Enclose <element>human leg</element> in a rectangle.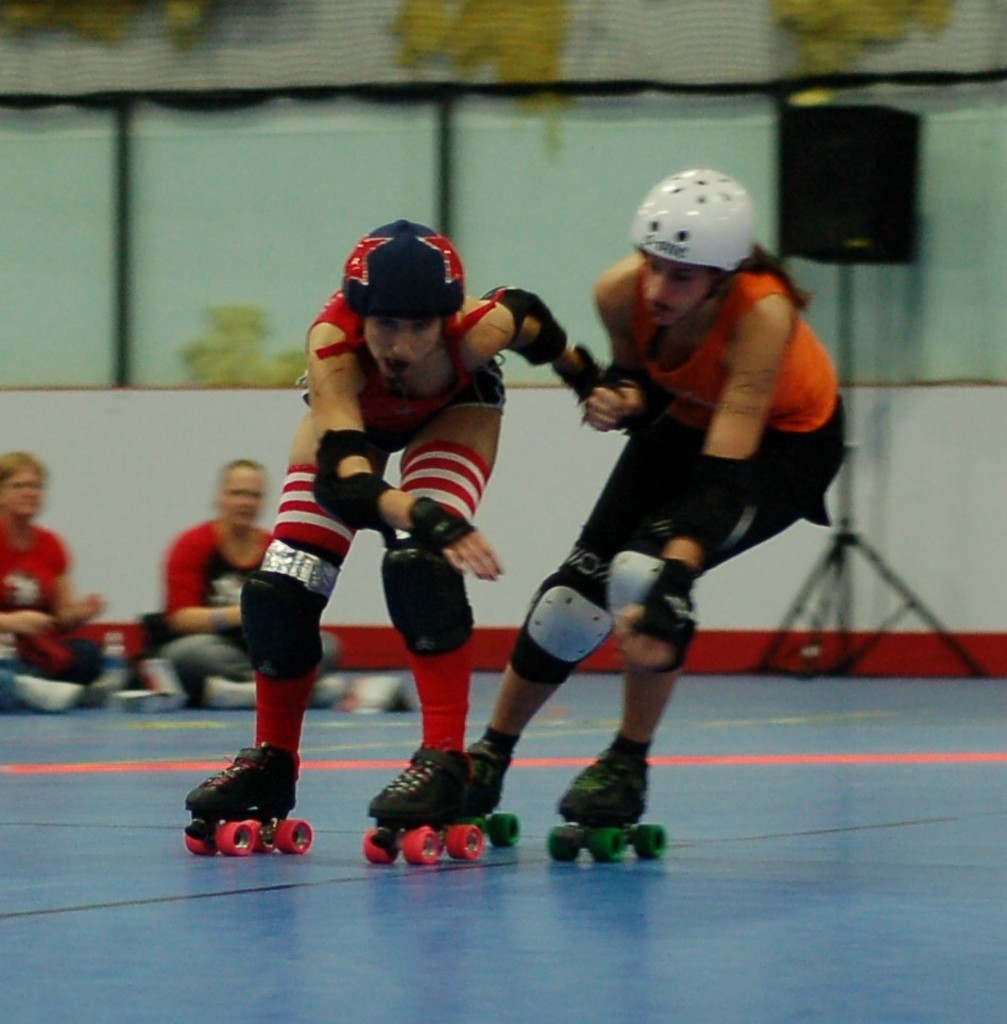
<region>0, 671, 80, 711</region>.
